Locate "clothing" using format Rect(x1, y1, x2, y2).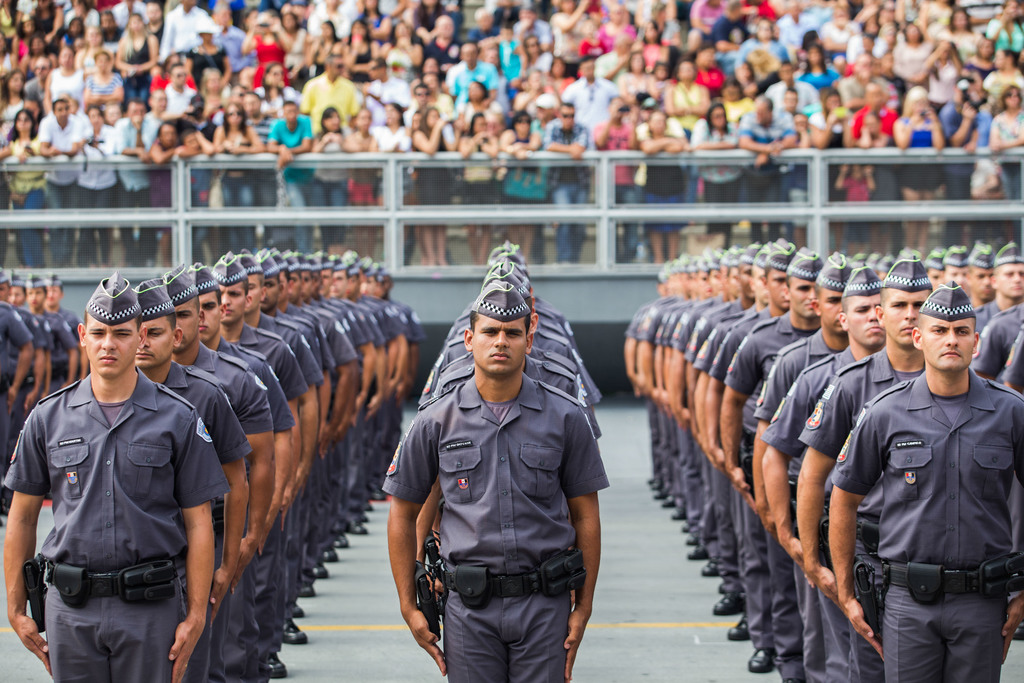
Rect(509, 21, 556, 51).
